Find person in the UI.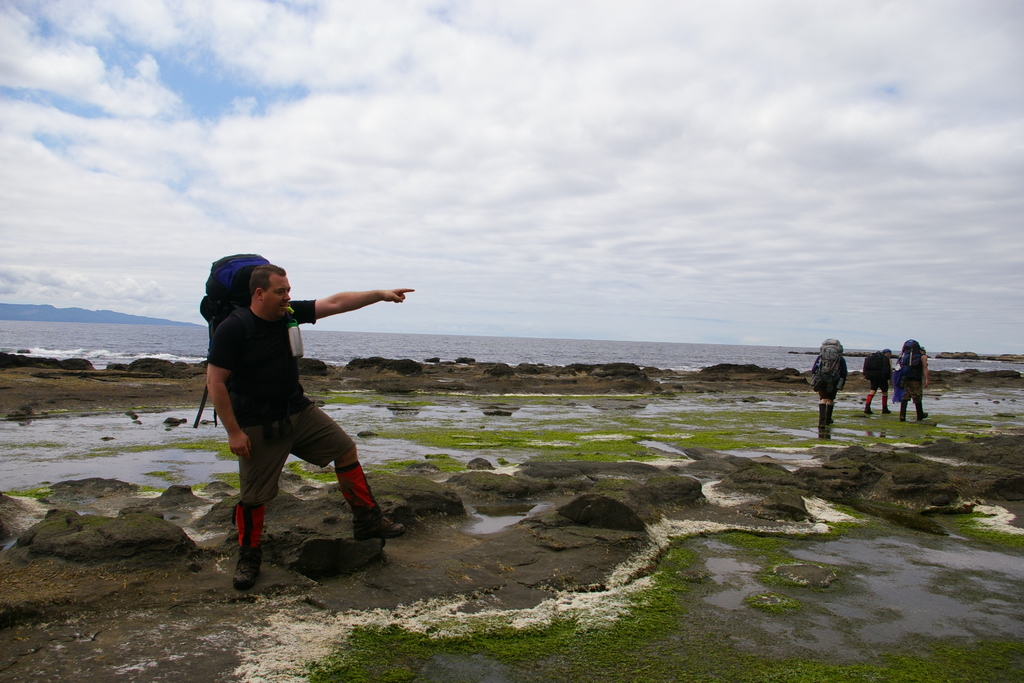
UI element at detection(897, 335, 934, 432).
